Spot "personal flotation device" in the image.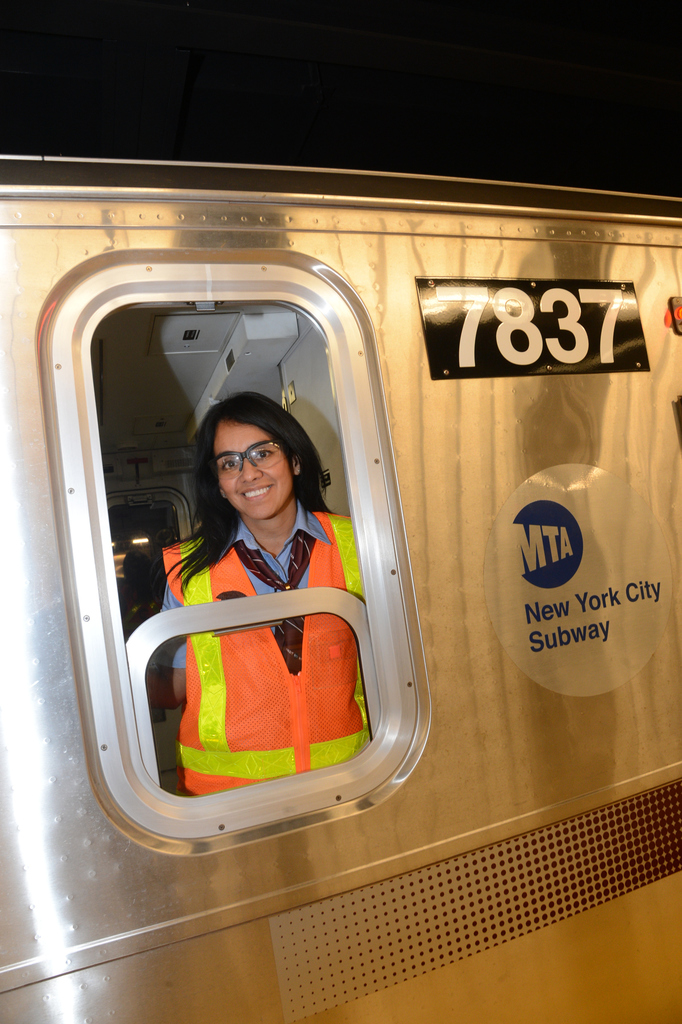
"personal flotation device" found at rect(172, 516, 351, 802).
